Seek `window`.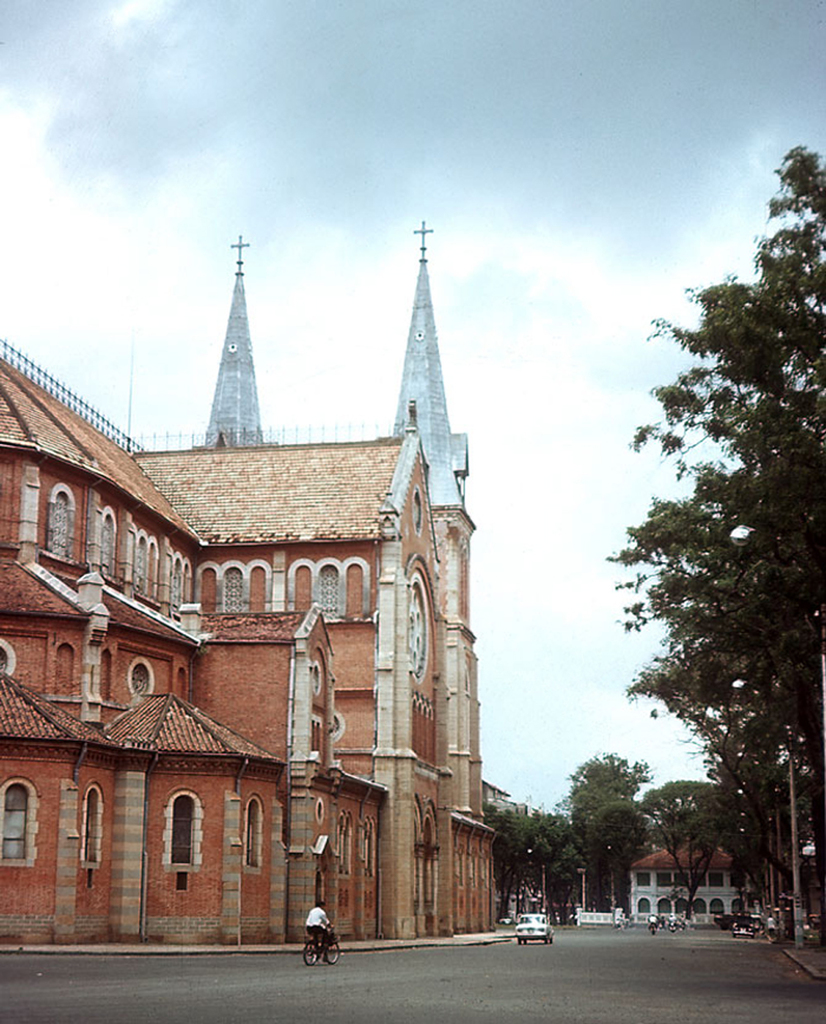
[x1=345, y1=812, x2=356, y2=874].
